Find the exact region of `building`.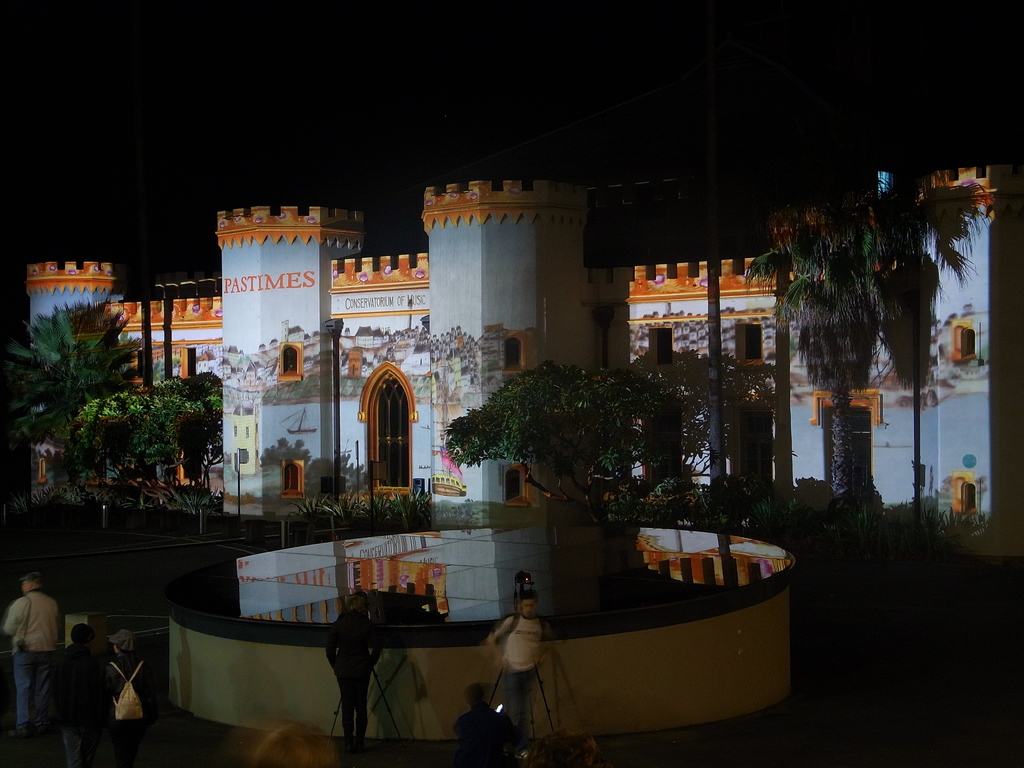
Exact region: x1=17, y1=177, x2=1019, y2=514.
